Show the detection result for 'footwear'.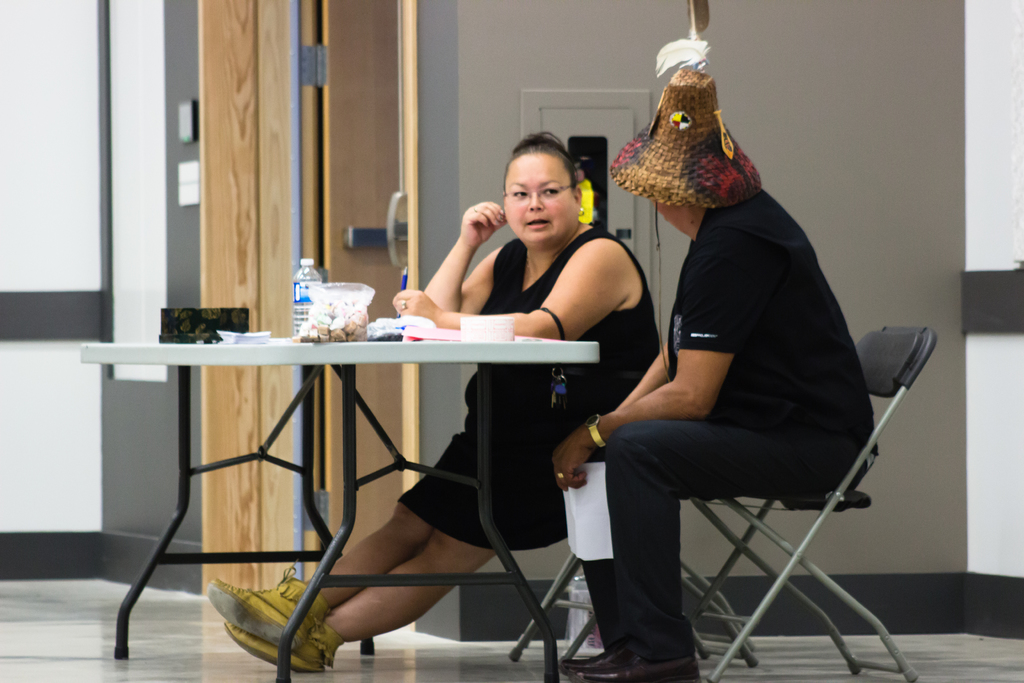
Rect(211, 554, 329, 641).
